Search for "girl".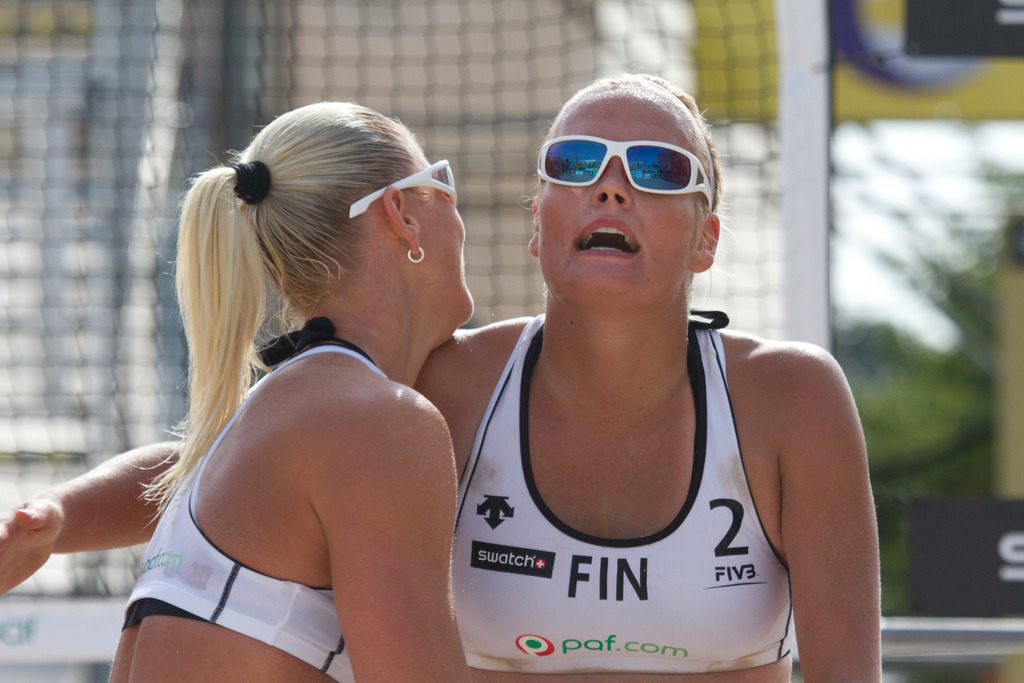
Found at [0, 72, 885, 682].
